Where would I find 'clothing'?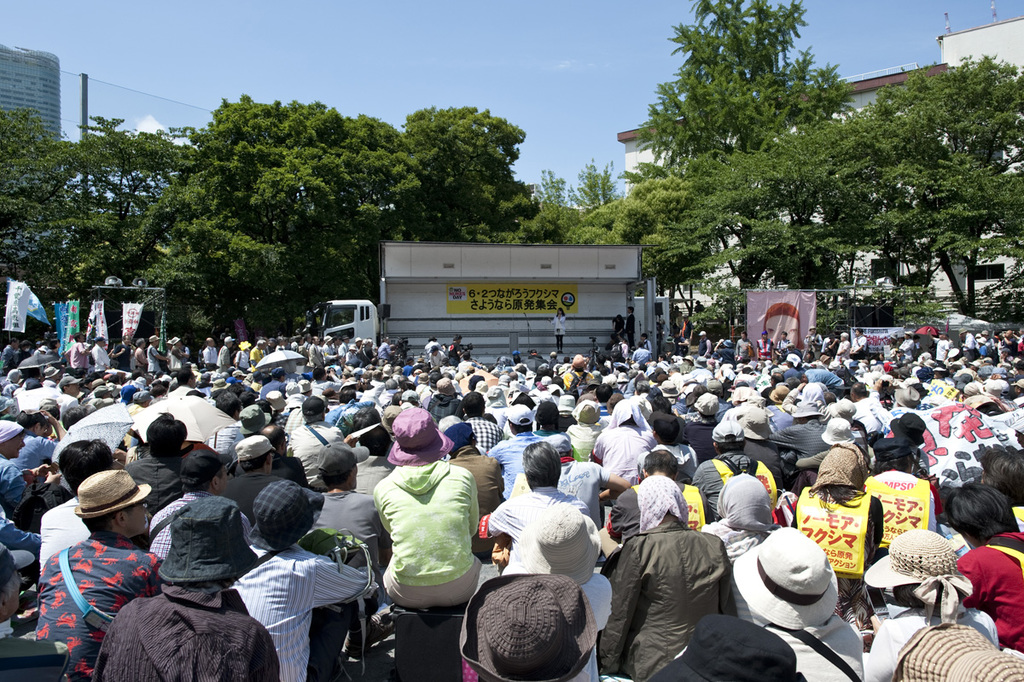
At 593, 523, 736, 681.
